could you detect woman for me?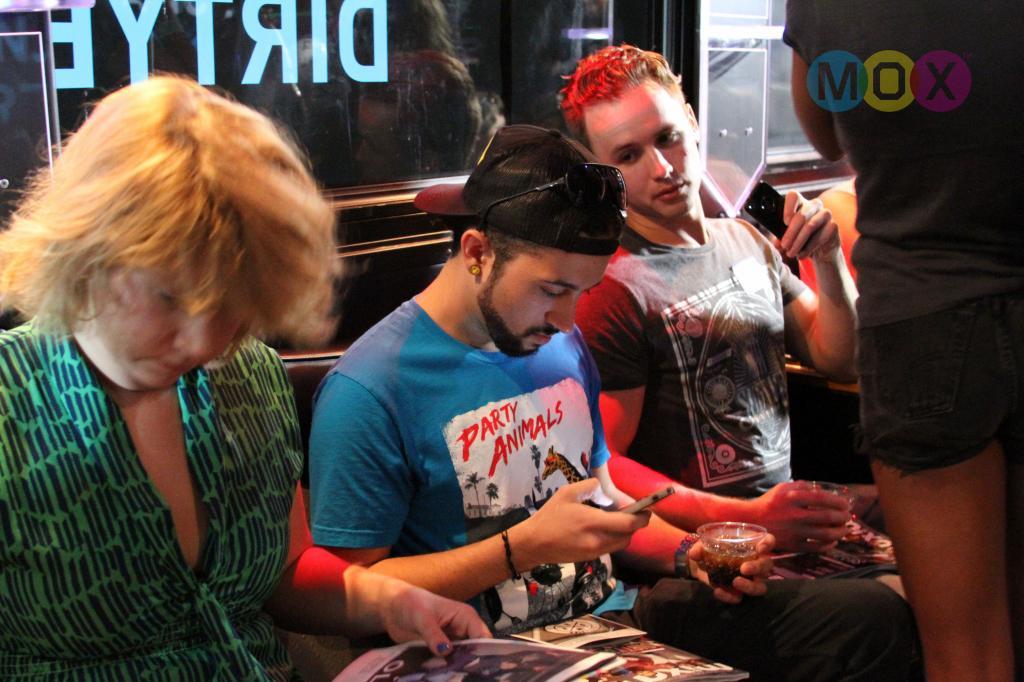
Detection result: bbox=[11, 86, 377, 673].
